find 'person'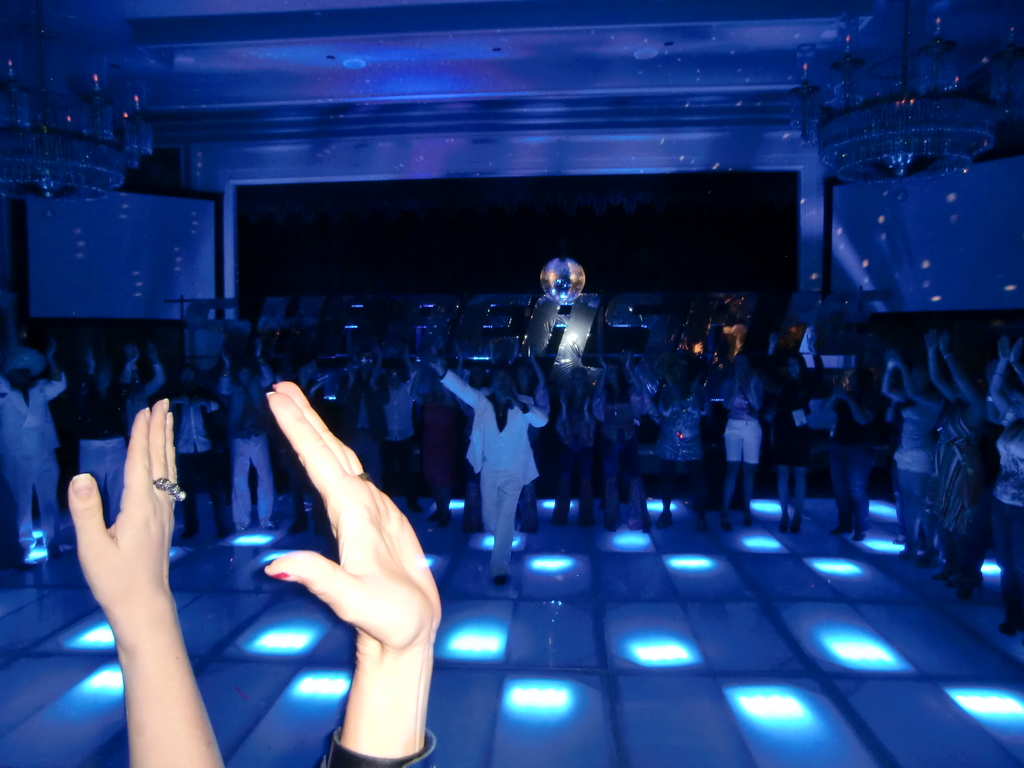
bbox=(550, 366, 596, 525)
